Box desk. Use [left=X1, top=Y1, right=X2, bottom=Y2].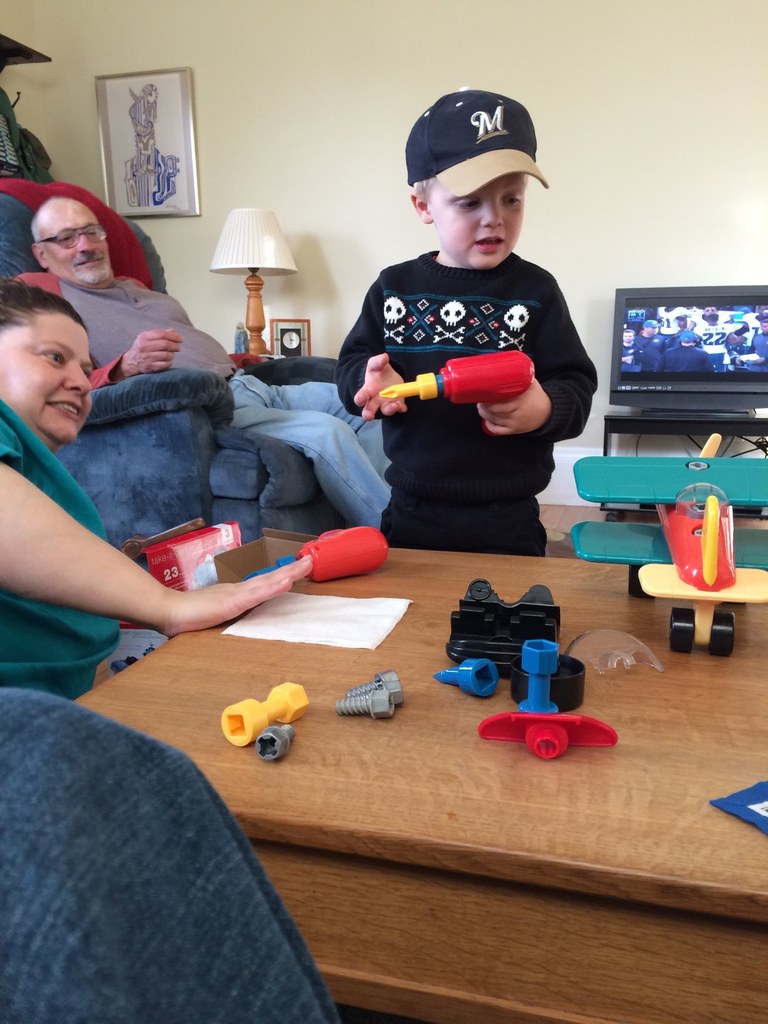
[left=75, top=551, right=765, bottom=1018].
